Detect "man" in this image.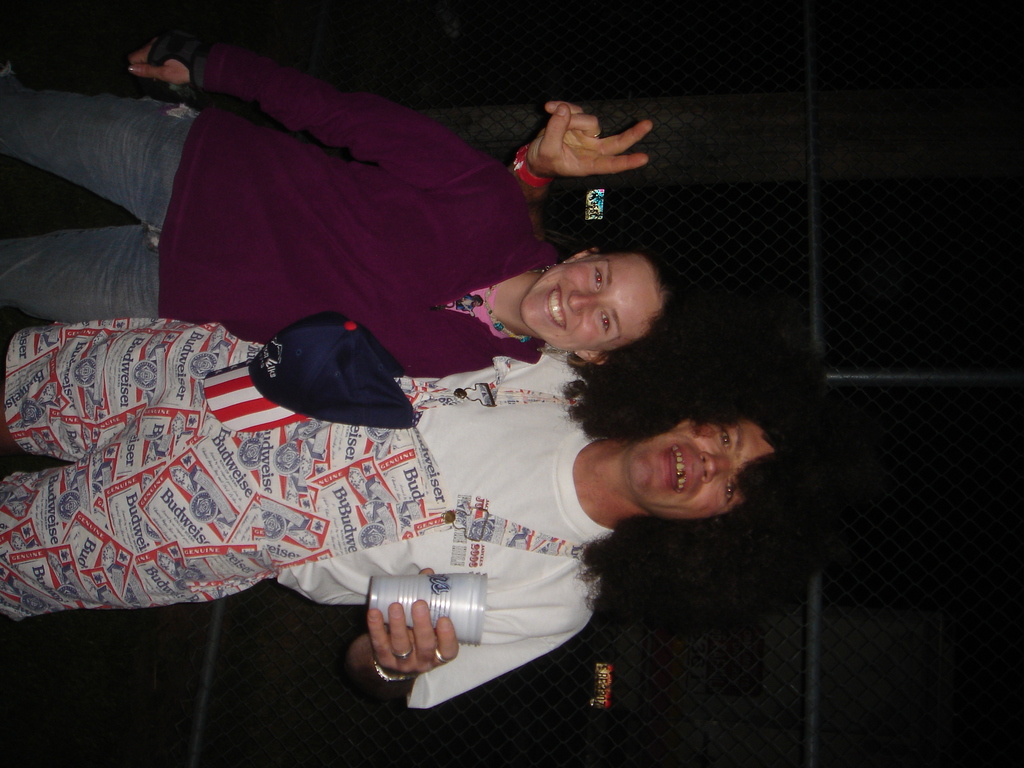
Detection: (0, 102, 824, 712).
